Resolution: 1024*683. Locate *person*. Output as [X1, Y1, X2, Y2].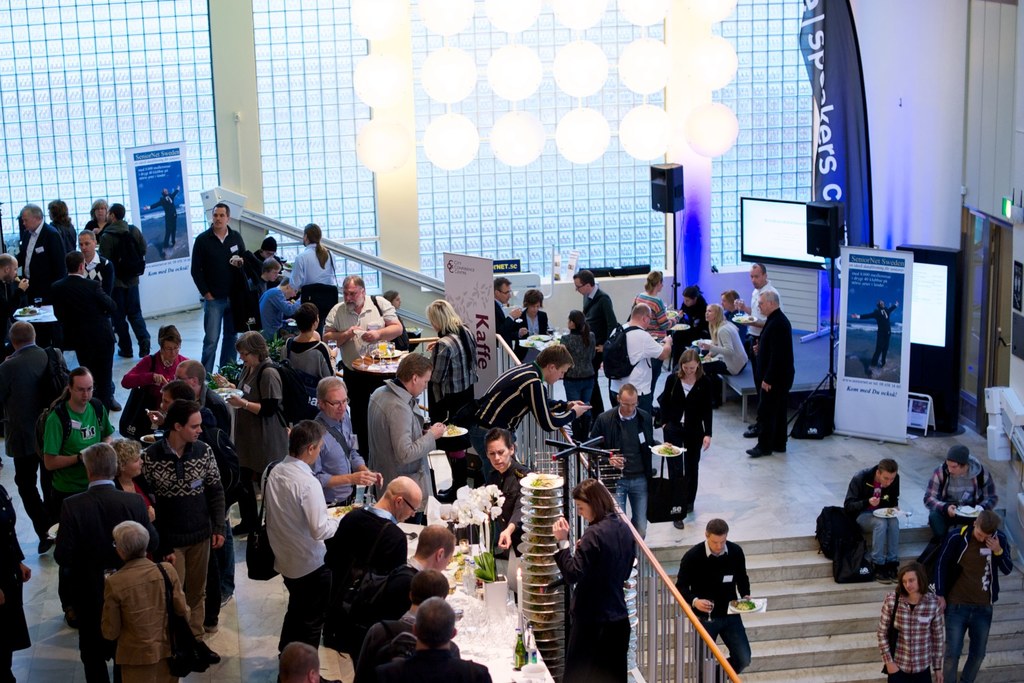
[115, 316, 204, 411].
